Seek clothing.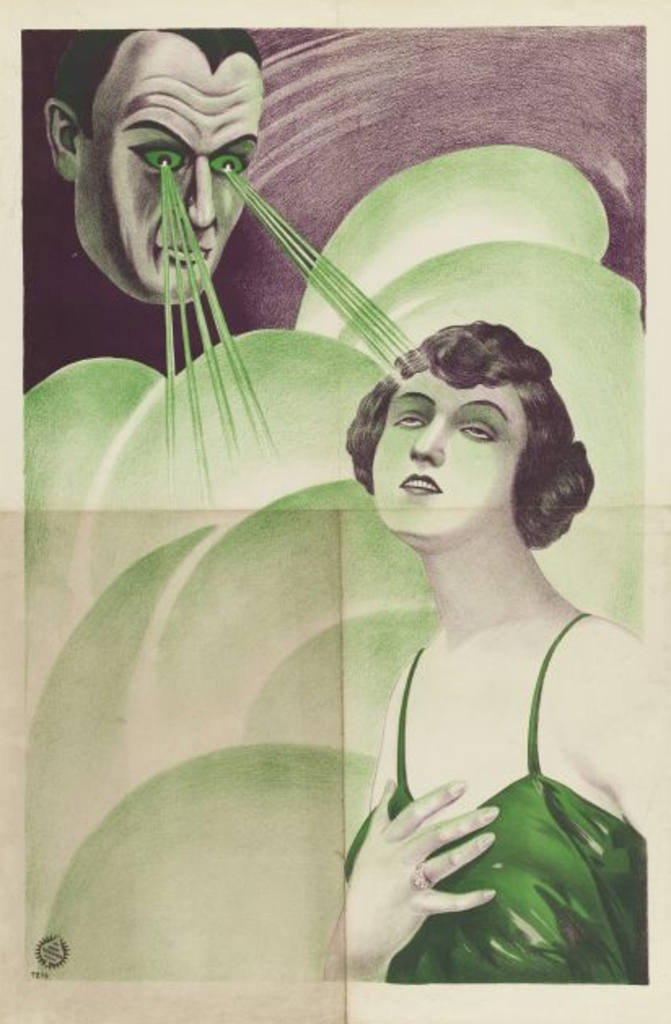
BBox(340, 612, 650, 991).
